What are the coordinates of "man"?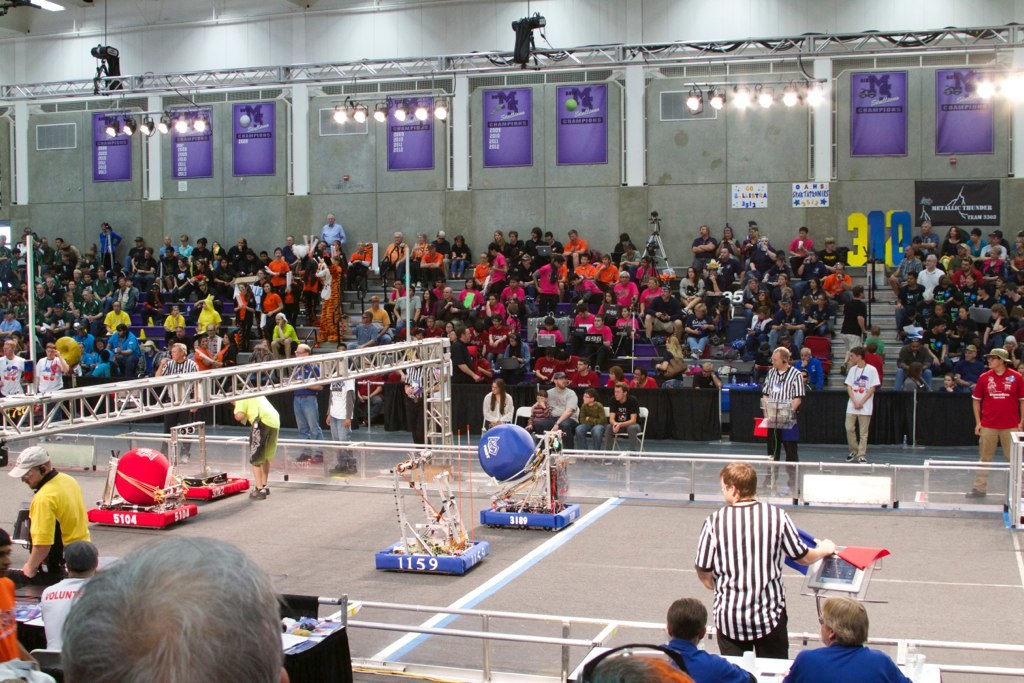
{"x1": 290, "y1": 342, "x2": 320, "y2": 439}.
